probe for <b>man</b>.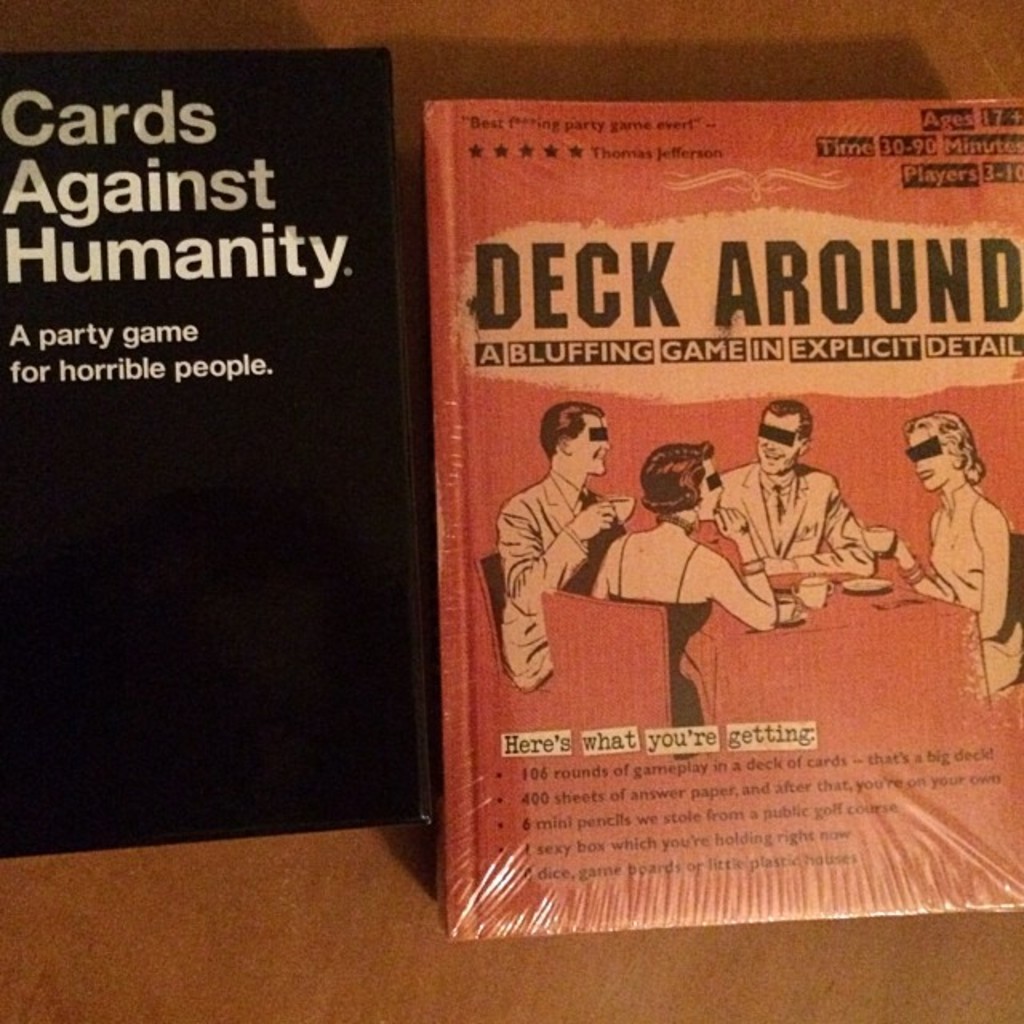
Probe result: {"x1": 493, "y1": 403, "x2": 640, "y2": 698}.
